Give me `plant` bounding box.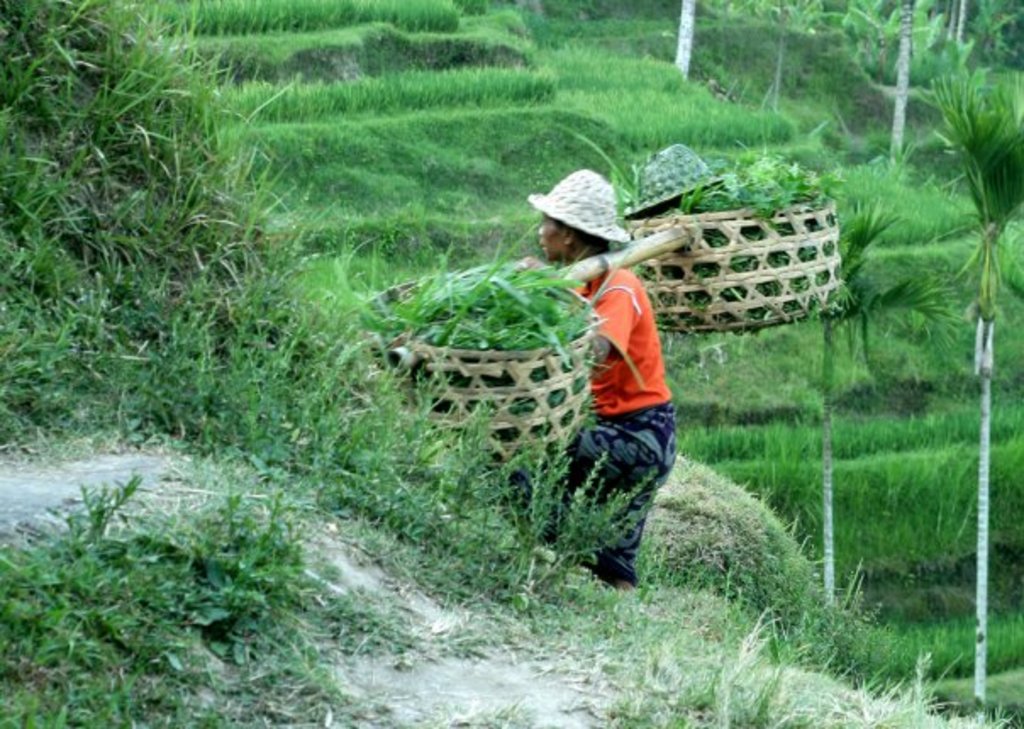
[left=41, top=465, right=147, bottom=563].
